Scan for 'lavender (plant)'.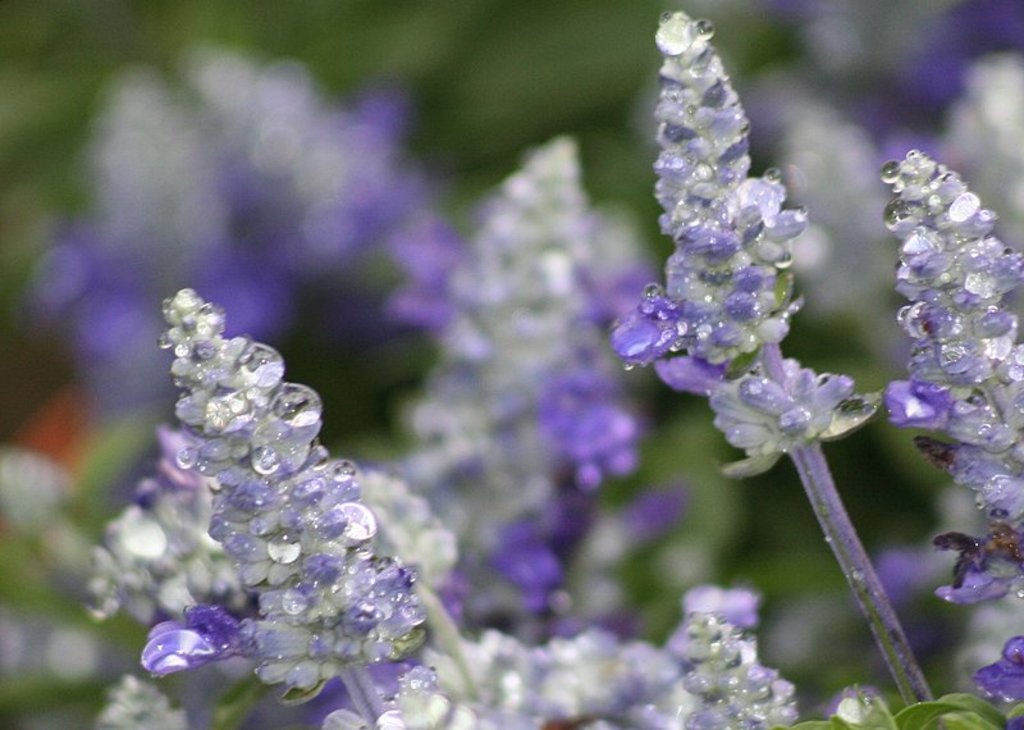
Scan result: box(874, 150, 1023, 729).
